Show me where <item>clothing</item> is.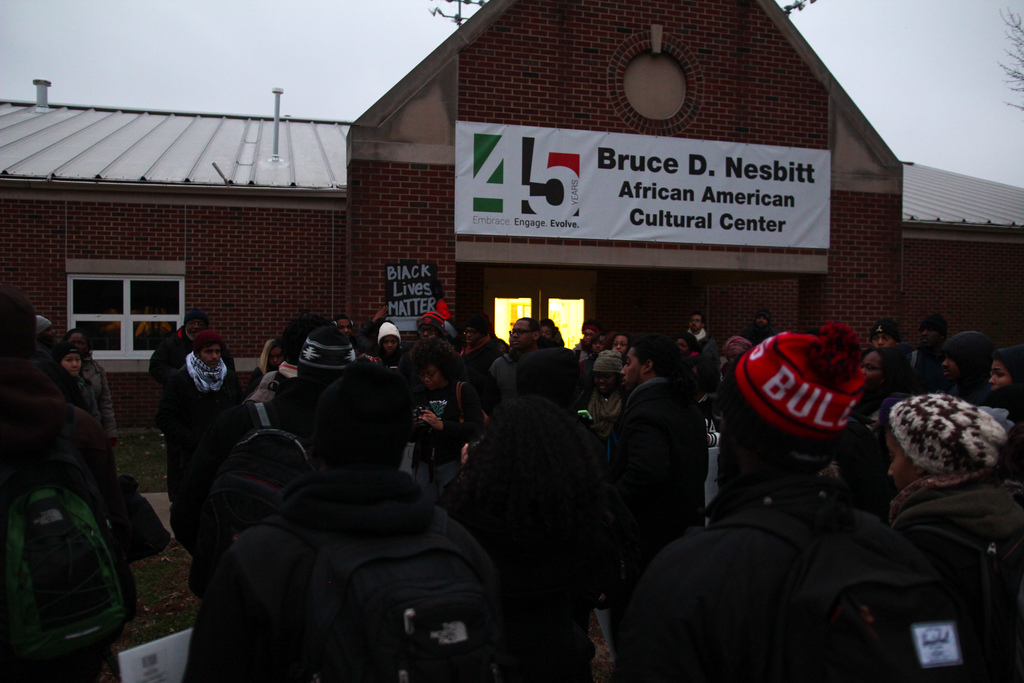
<item>clothing</item> is at (895,472,1023,679).
